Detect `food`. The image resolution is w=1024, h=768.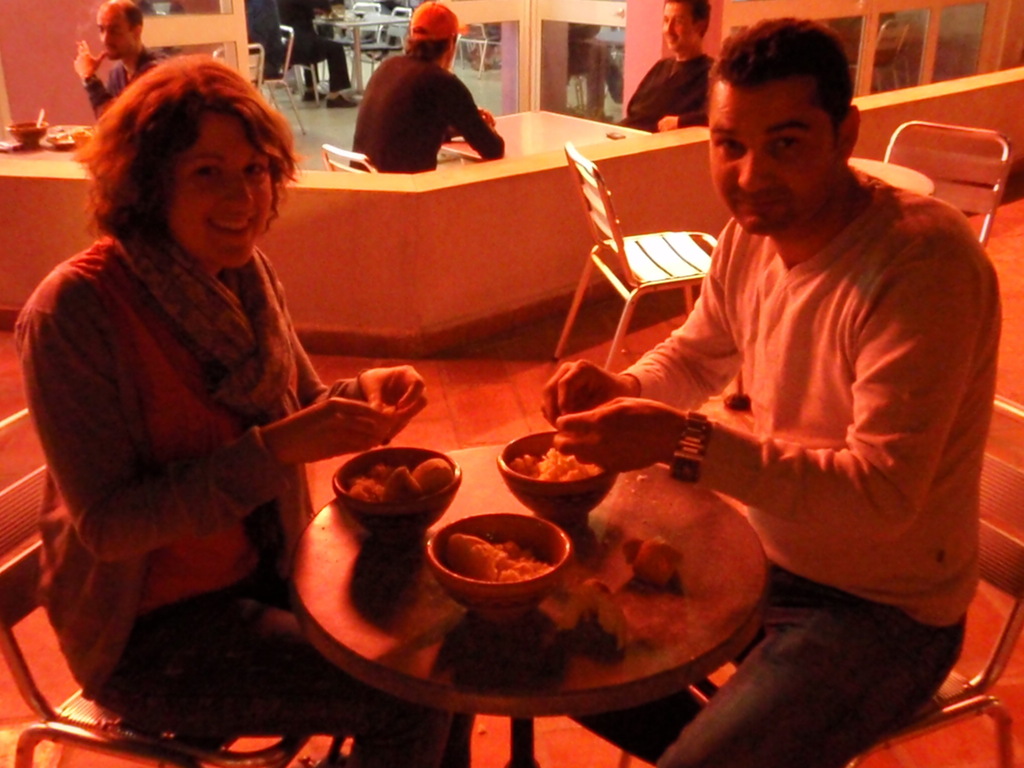
(left=511, top=449, right=604, bottom=478).
